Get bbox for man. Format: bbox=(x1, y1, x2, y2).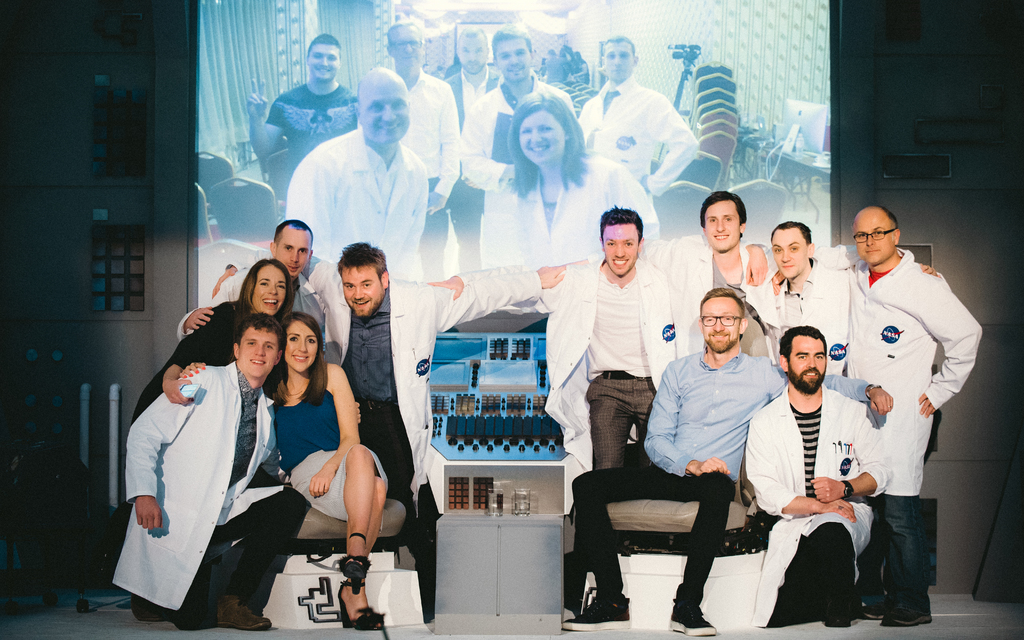
bbox=(449, 22, 580, 272).
